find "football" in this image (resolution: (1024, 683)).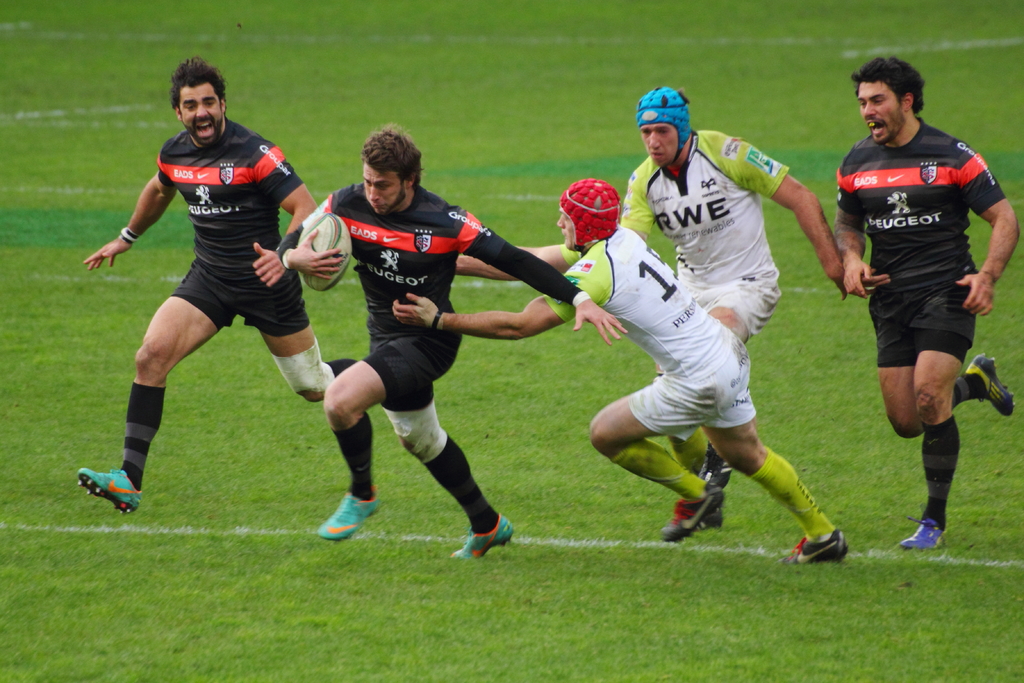
296 209 355 294.
